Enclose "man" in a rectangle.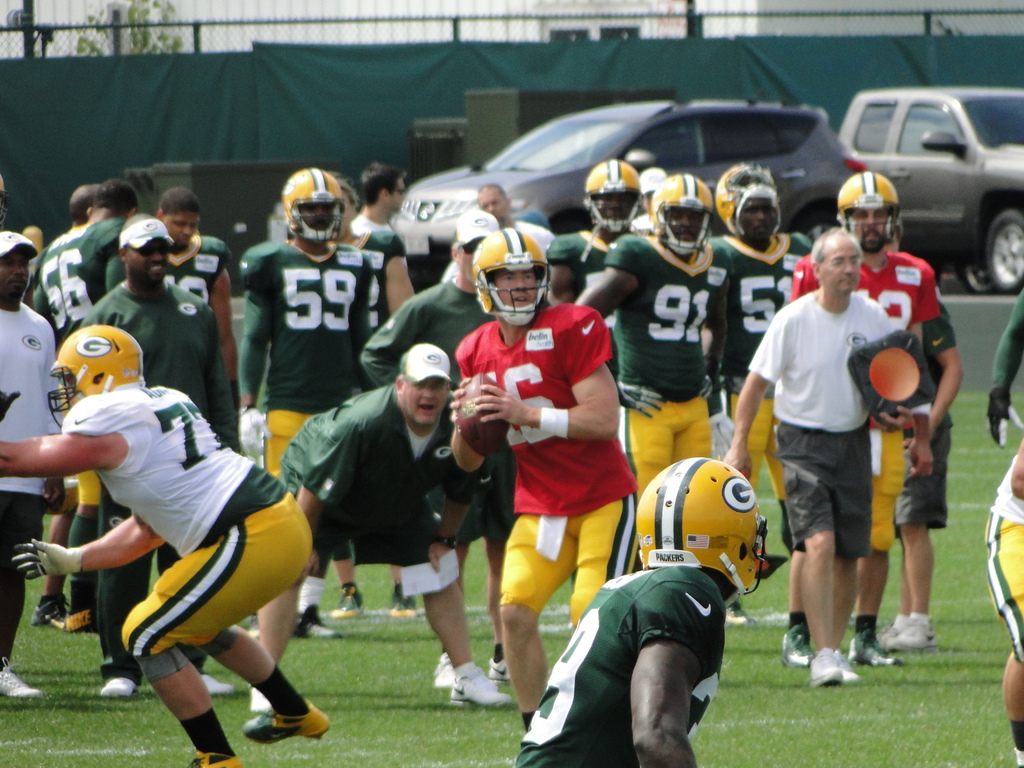
[x1=444, y1=223, x2=642, y2=728].
